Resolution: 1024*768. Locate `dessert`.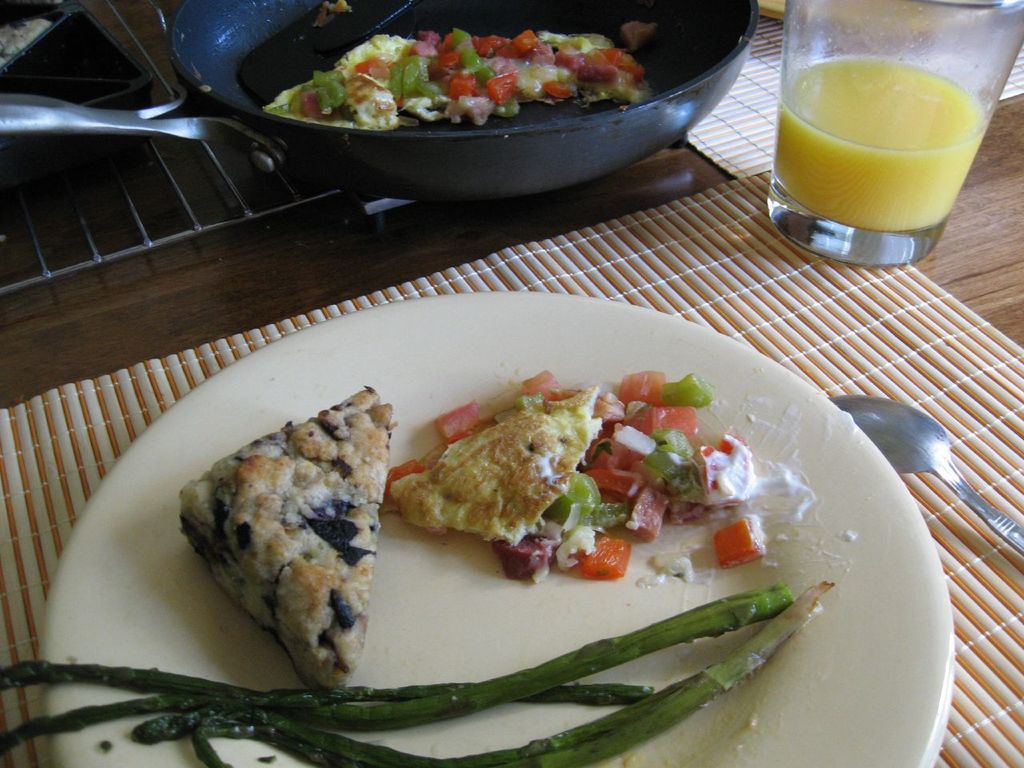
(x1=176, y1=371, x2=404, y2=695).
